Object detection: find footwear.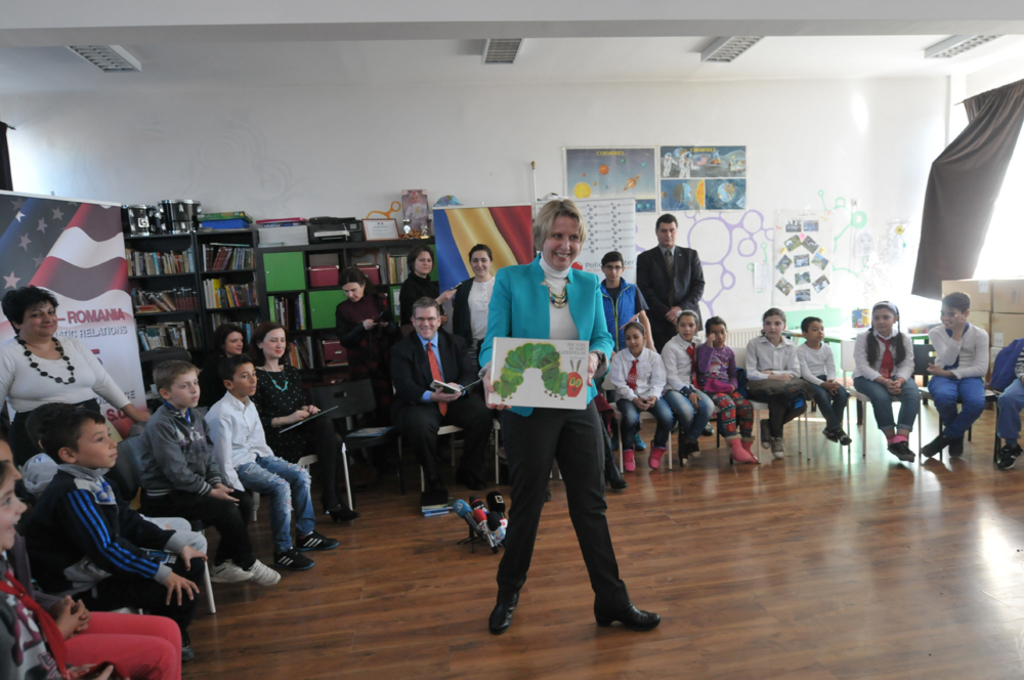
[left=623, top=443, right=638, bottom=472].
